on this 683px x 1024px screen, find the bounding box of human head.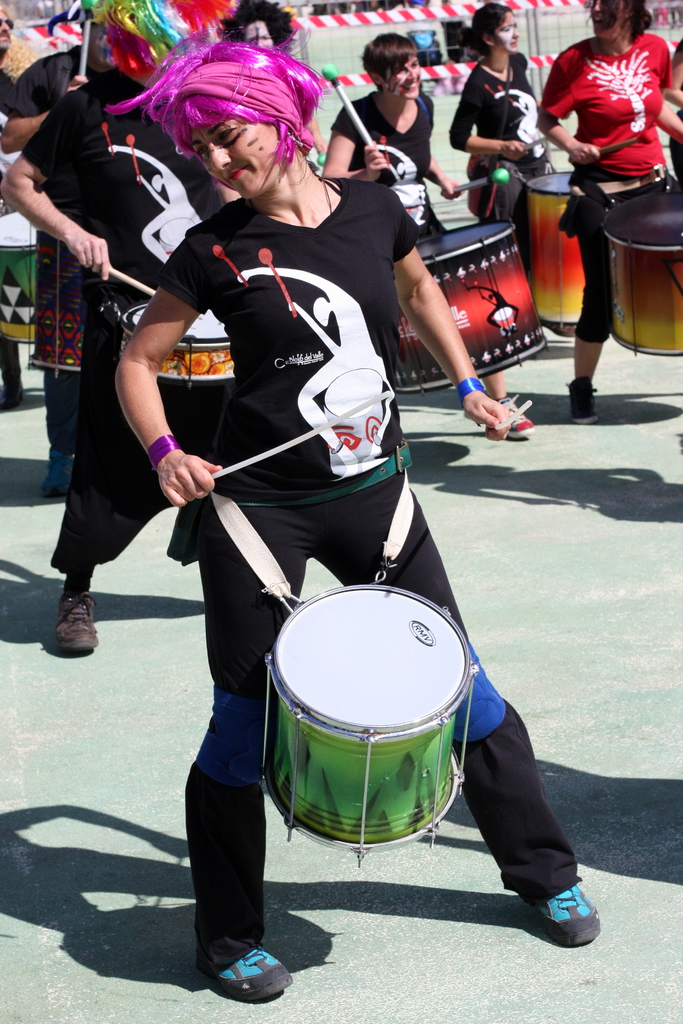
Bounding box: (454,1,520,53).
